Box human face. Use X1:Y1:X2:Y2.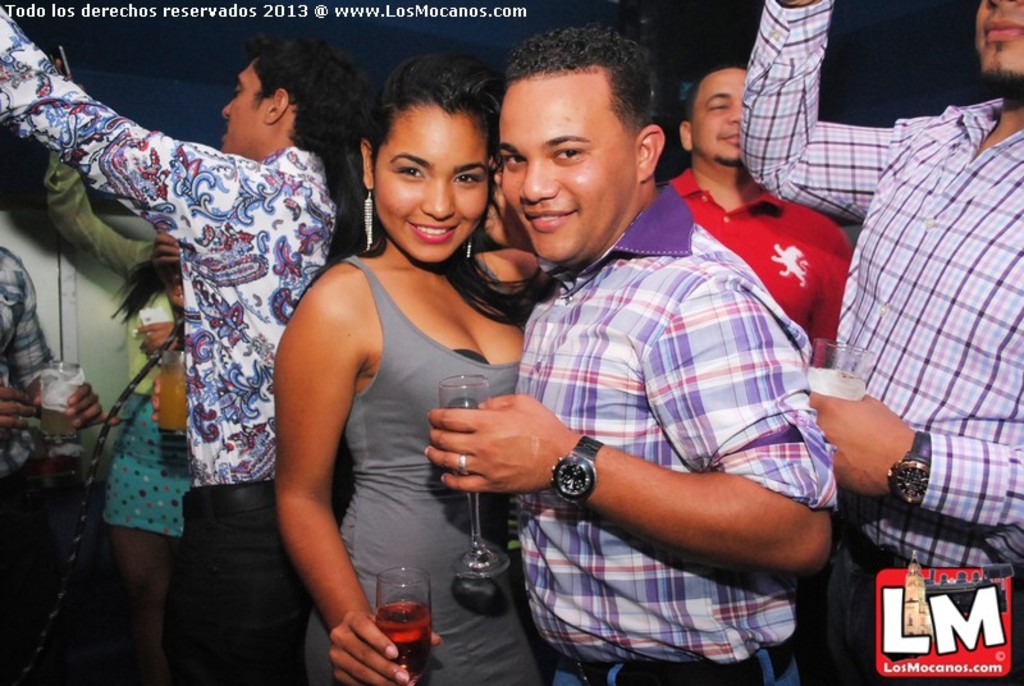
691:69:750:164.
